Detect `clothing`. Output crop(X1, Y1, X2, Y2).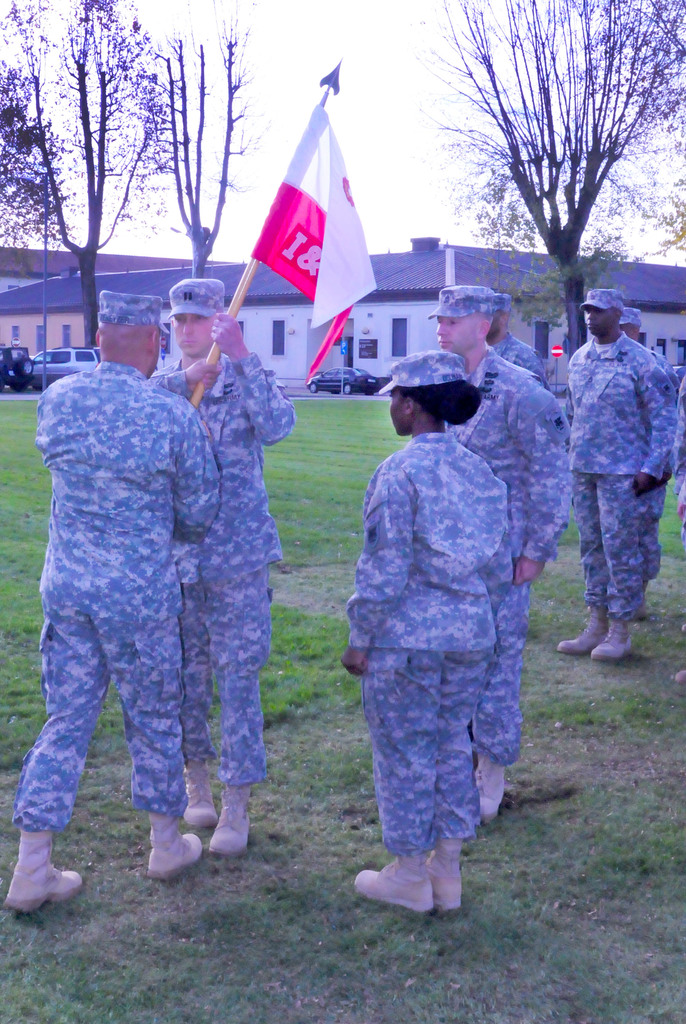
crop(17, 345, 227, 831).
